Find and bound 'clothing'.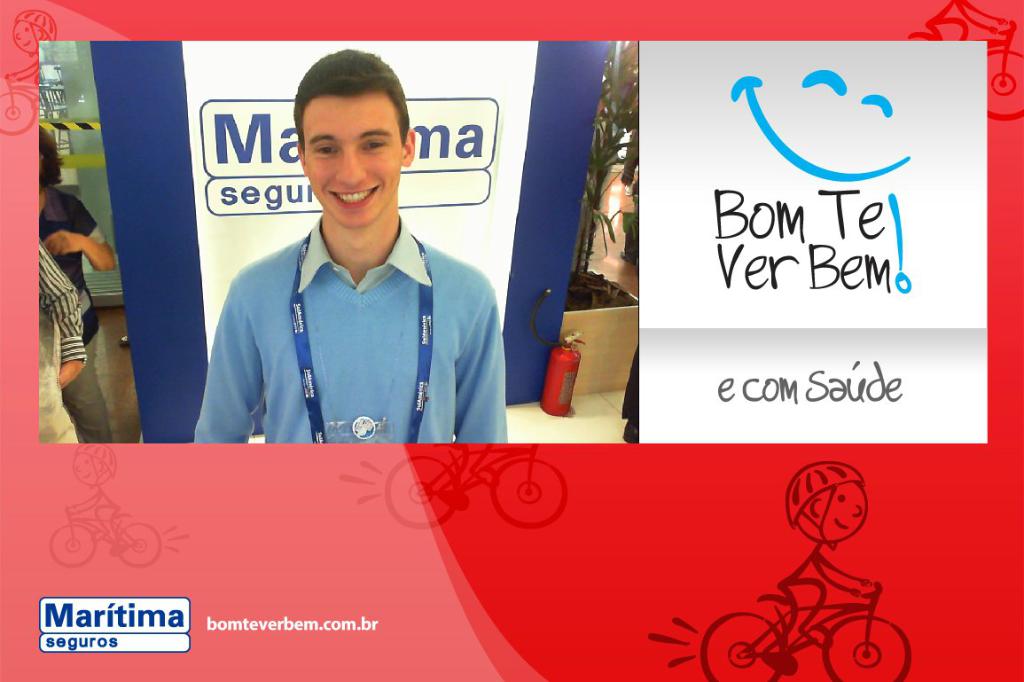
Bound: 621 124 639 270.
